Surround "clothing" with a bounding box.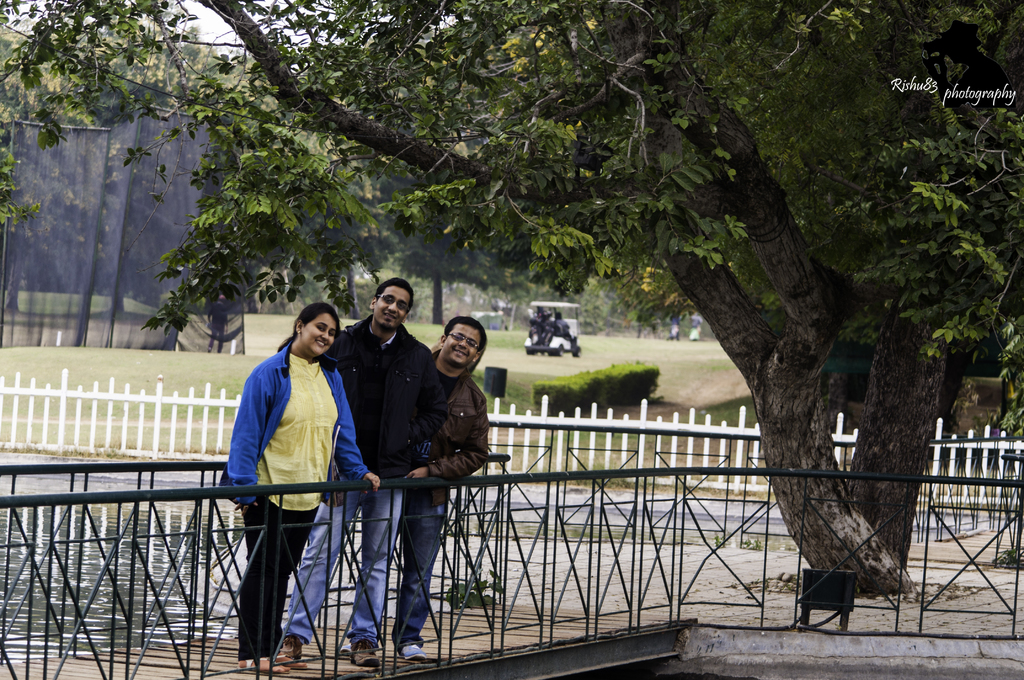
<box>276,312,454,629</box>.
